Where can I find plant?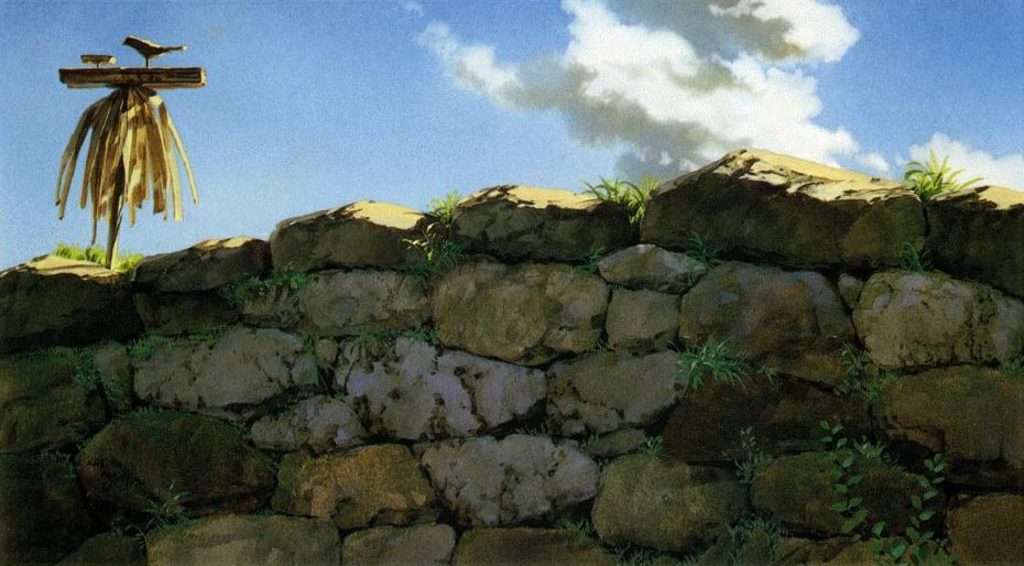
You can find it at 723, 413, 814, 501.
